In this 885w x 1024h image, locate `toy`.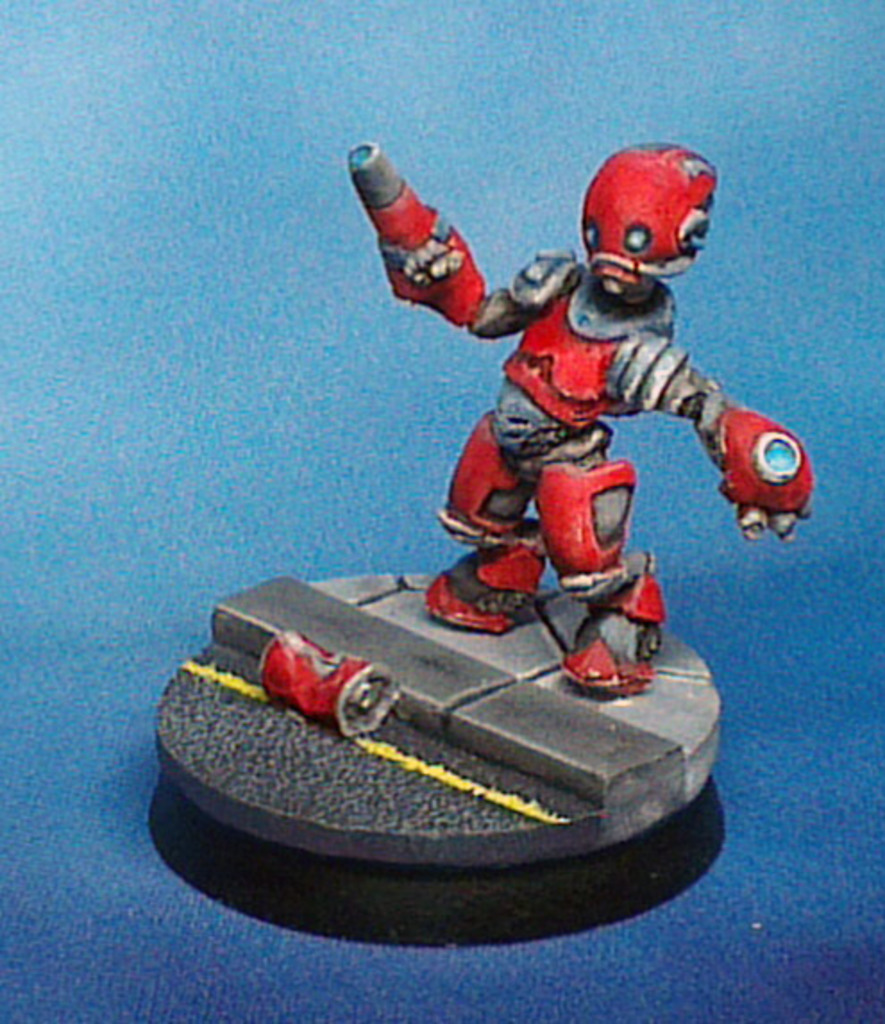
Bounding box: <box>334,118,835,720</box>.
